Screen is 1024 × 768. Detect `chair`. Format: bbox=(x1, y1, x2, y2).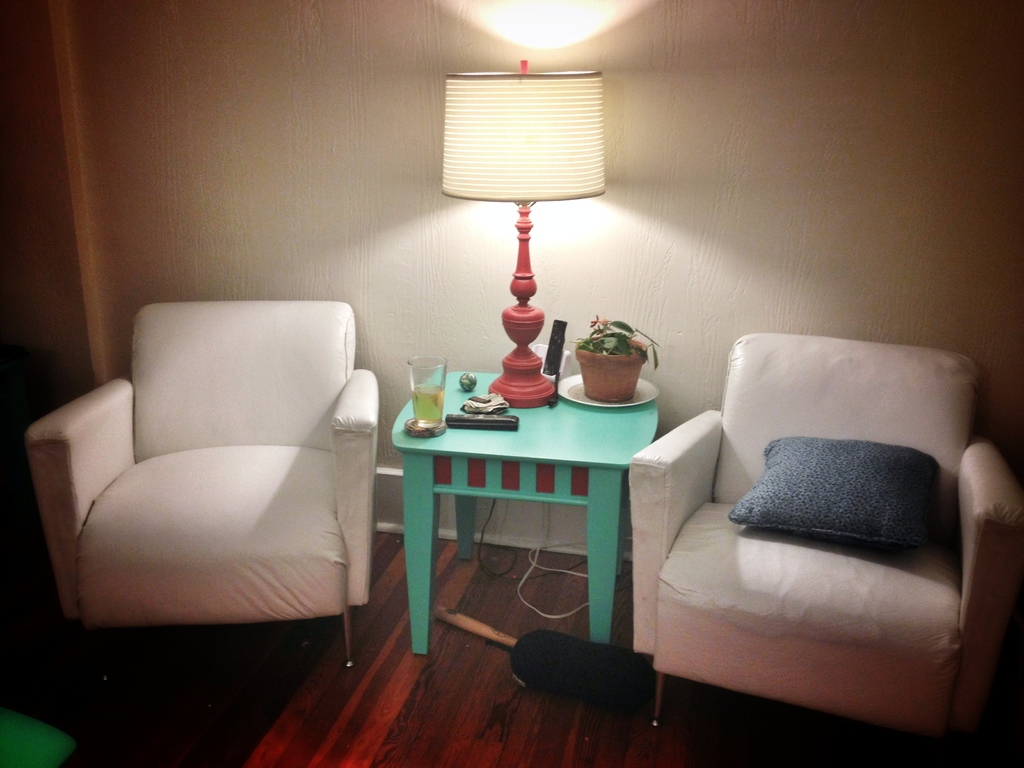
bbox=(627, 332, 1023, 757).
